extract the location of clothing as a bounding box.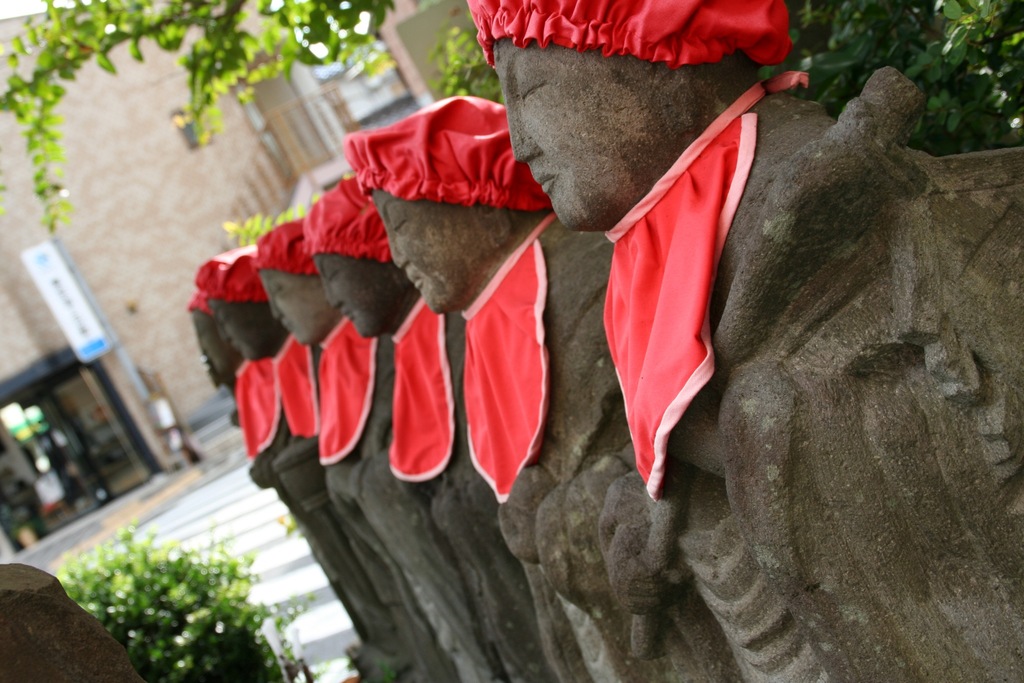
rect(273, 335, 316, 445).
